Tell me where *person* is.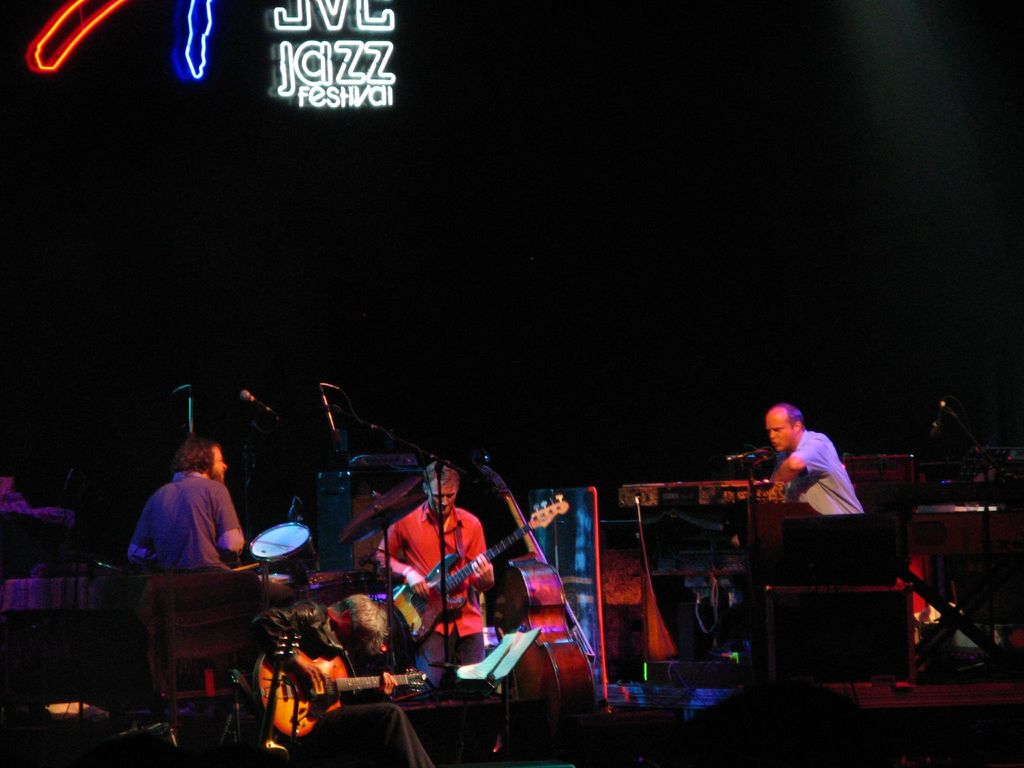
*person* is at 757,404,865,518.
